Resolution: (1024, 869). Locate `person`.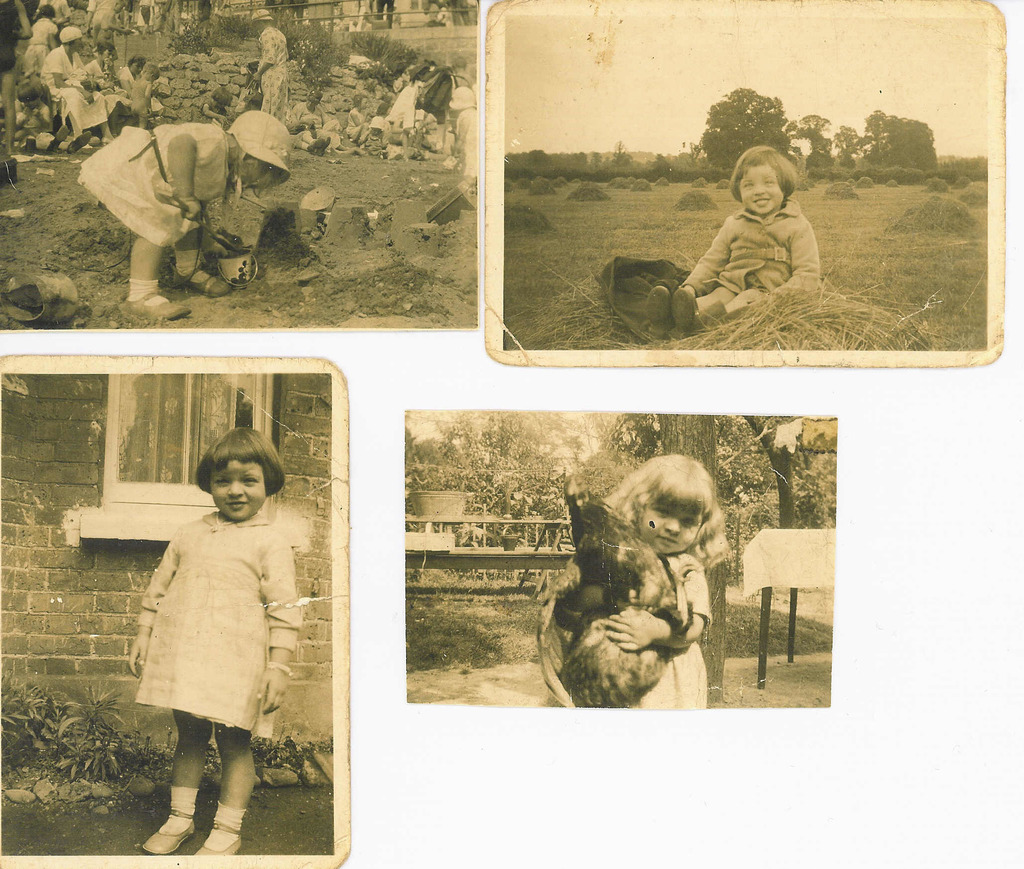
(left=78, top=111, right=298, bottom=326).
